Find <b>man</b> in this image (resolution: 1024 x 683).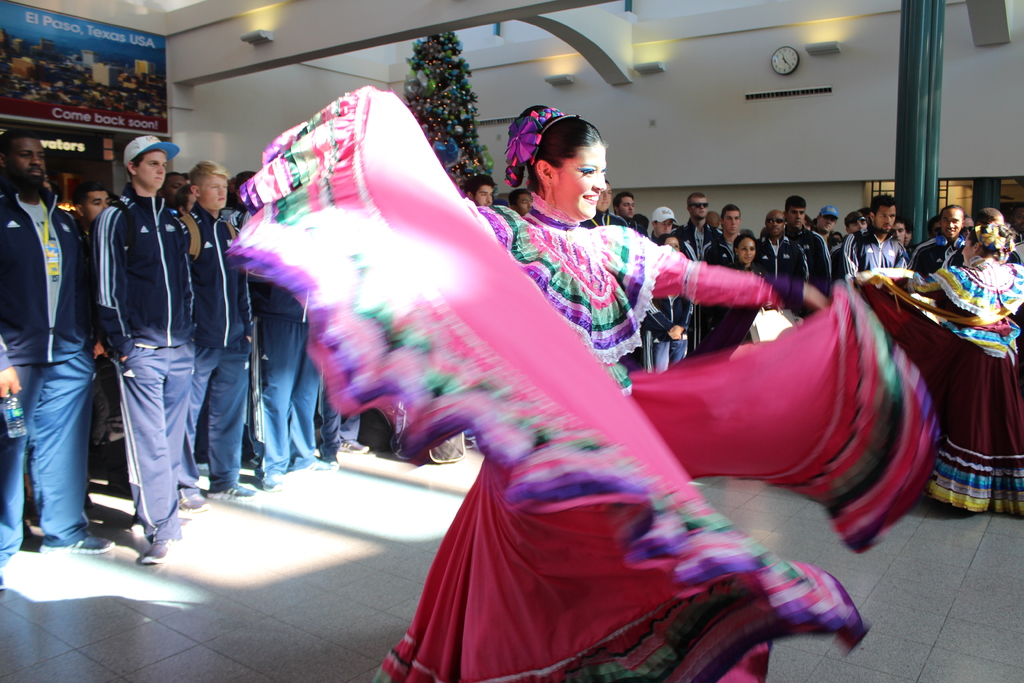
BBox(814, 210, 848, 273).
